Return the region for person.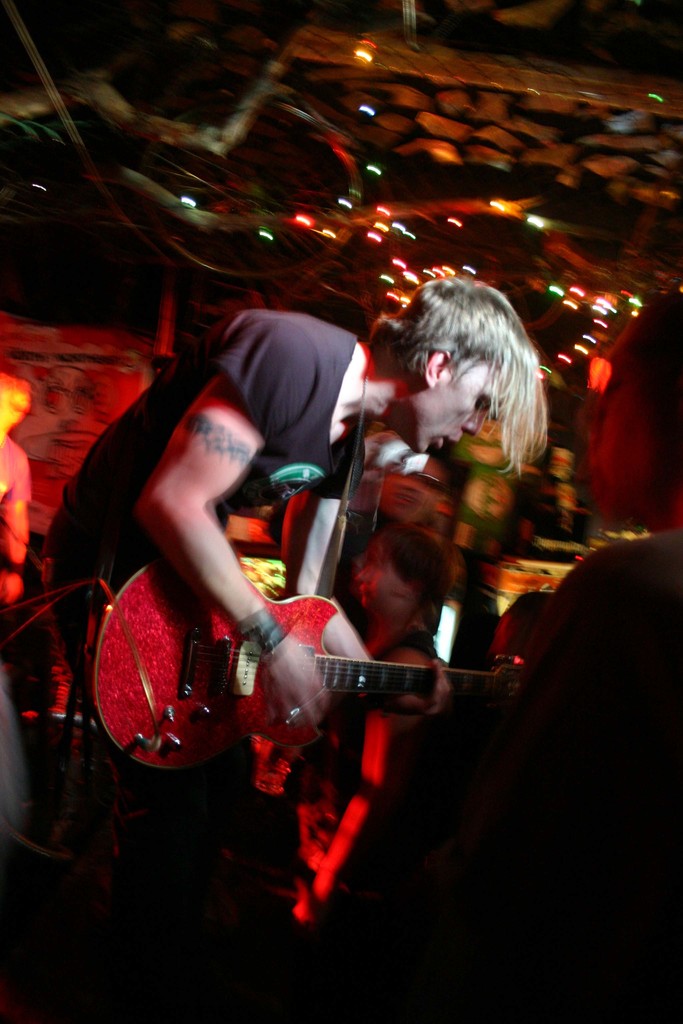
<box>358,524,449,707</box>.
